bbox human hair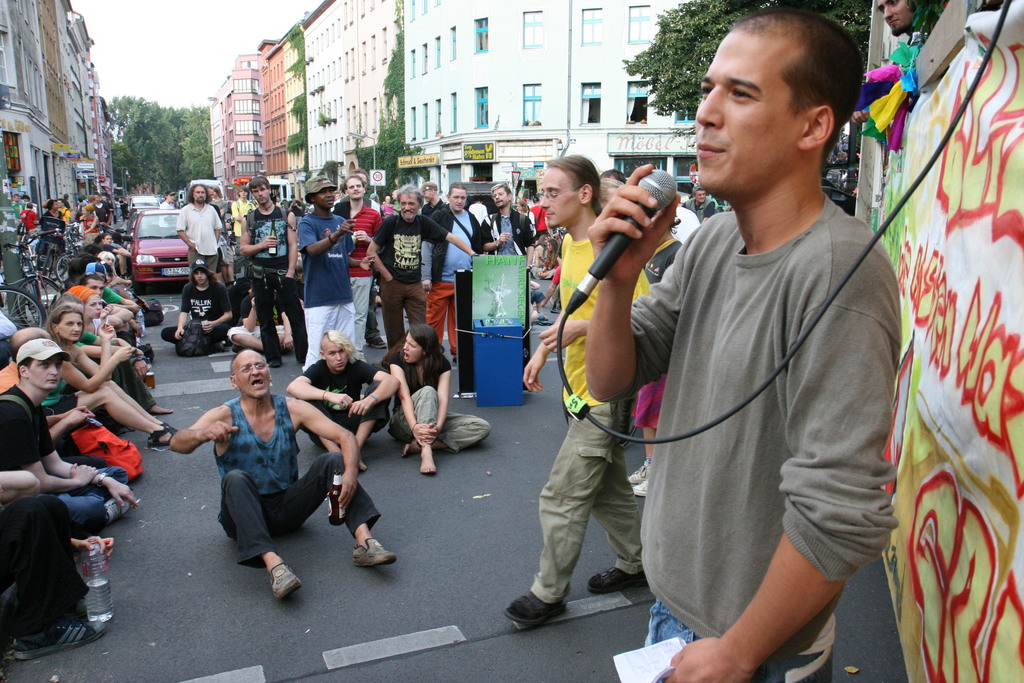
detection(597, 178, 622, 199)
